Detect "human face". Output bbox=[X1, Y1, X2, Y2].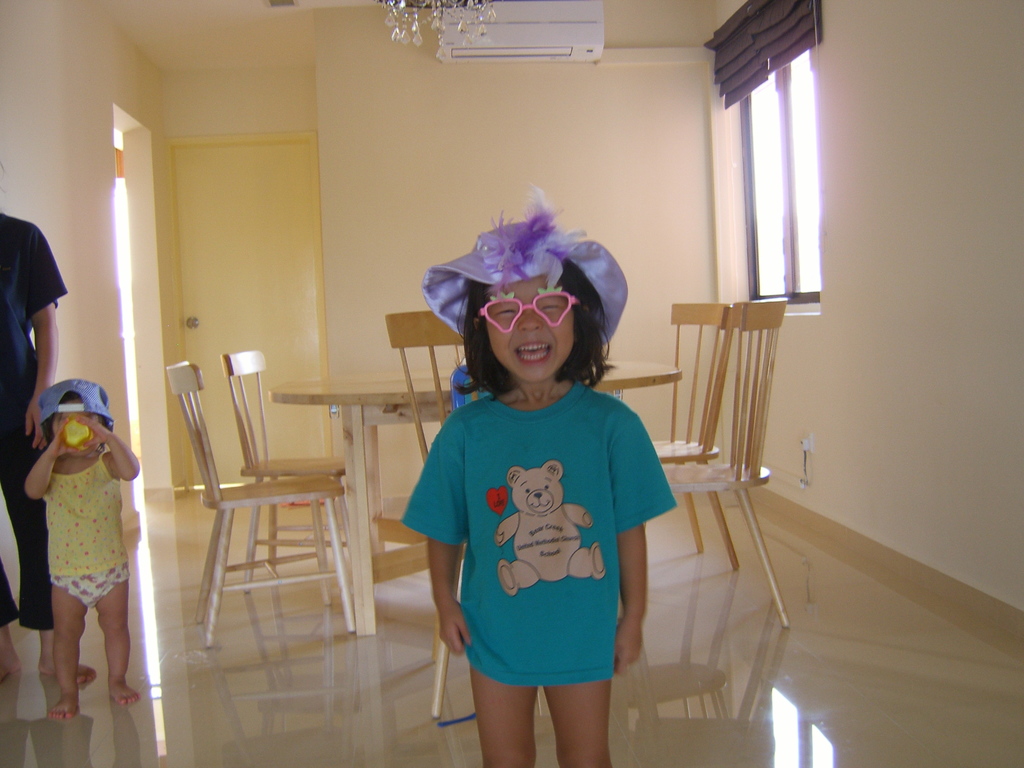
bbox=[488, 273, 573, 383].
